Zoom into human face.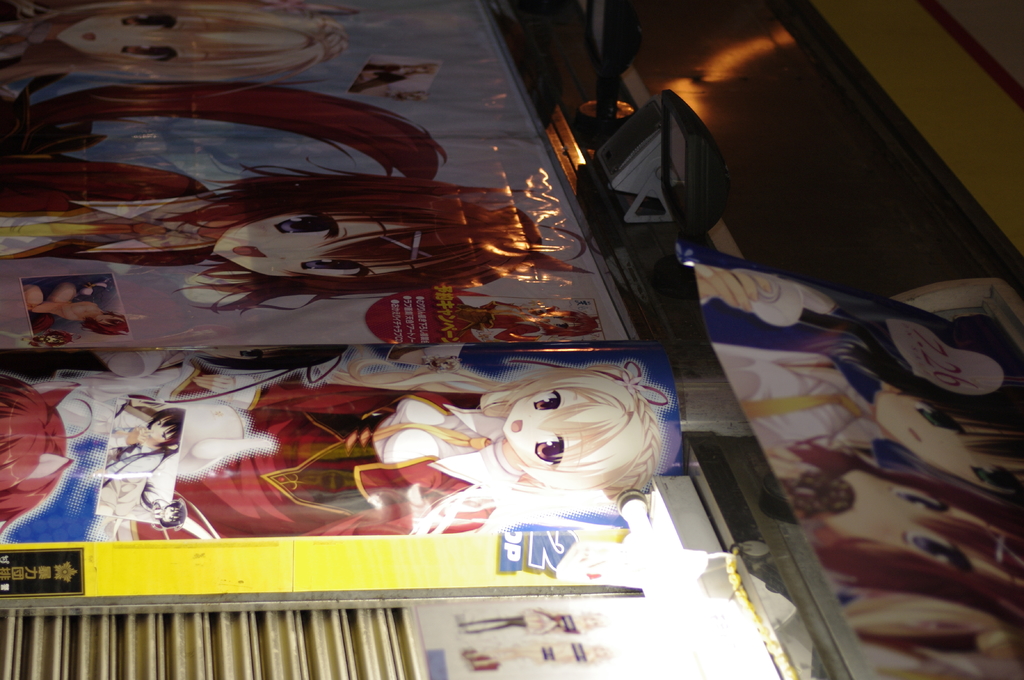
Zoom target: box=[213, 211, 416, 287].
